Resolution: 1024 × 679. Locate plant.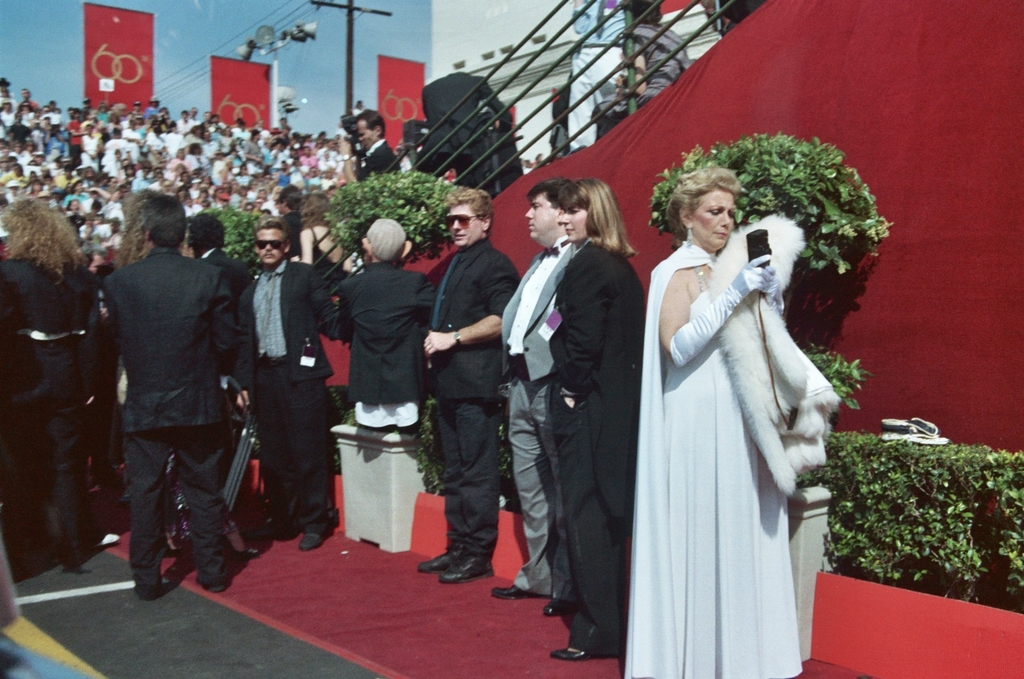
[646,130,892,297].
